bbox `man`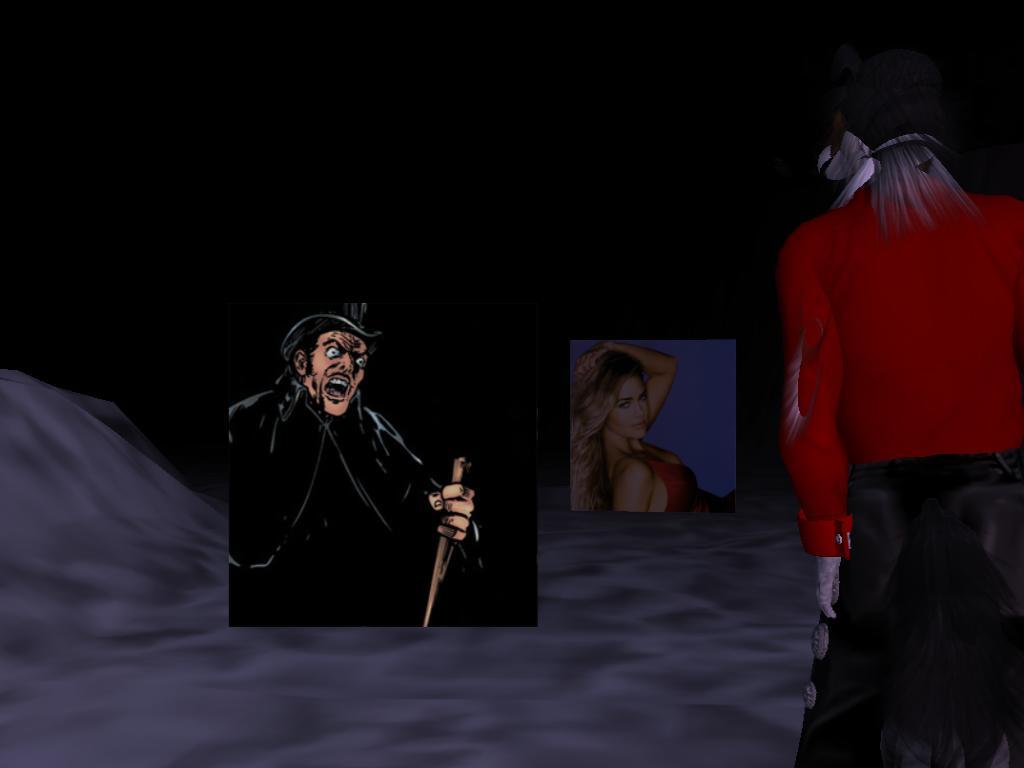
x1=766, y1=60, x2=1016, y2=751
